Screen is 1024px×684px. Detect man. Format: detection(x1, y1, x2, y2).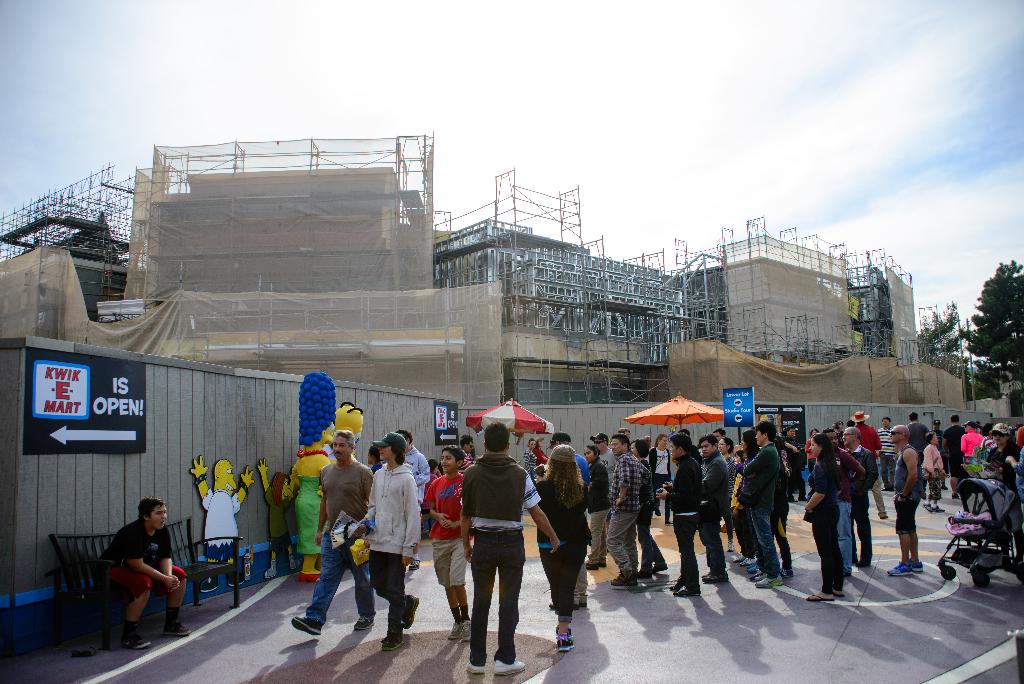
detection(931, 417, 941, 442).
